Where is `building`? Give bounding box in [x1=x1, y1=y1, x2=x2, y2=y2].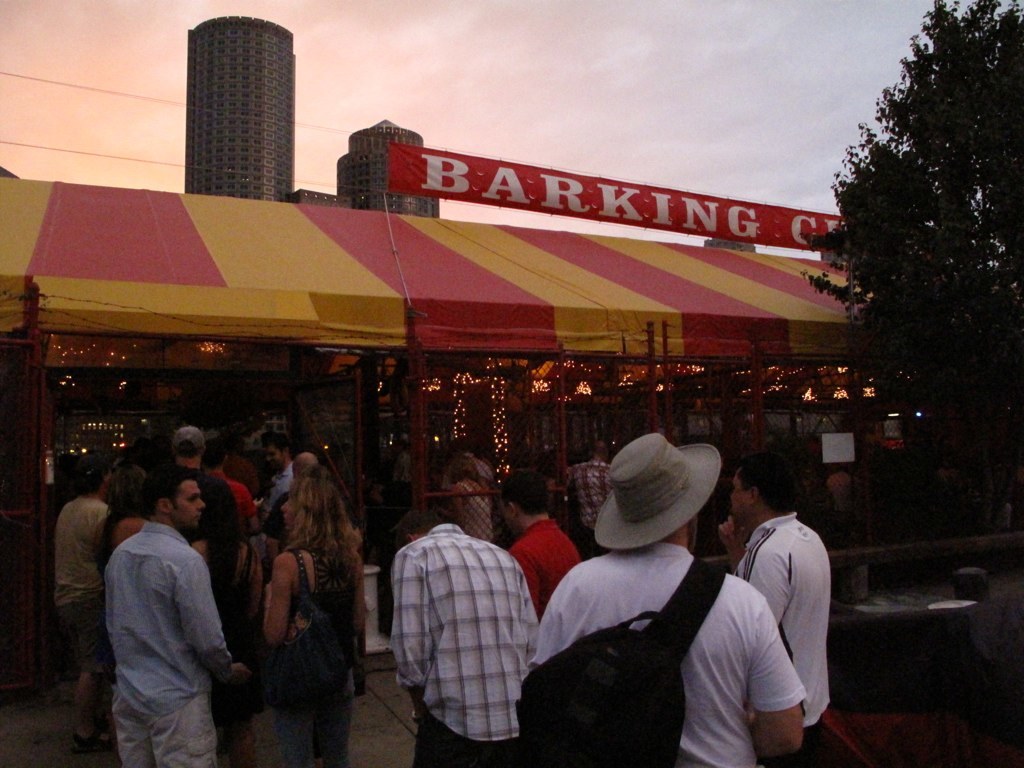
[x1=182, y1=14, x2=295, y2=201].
